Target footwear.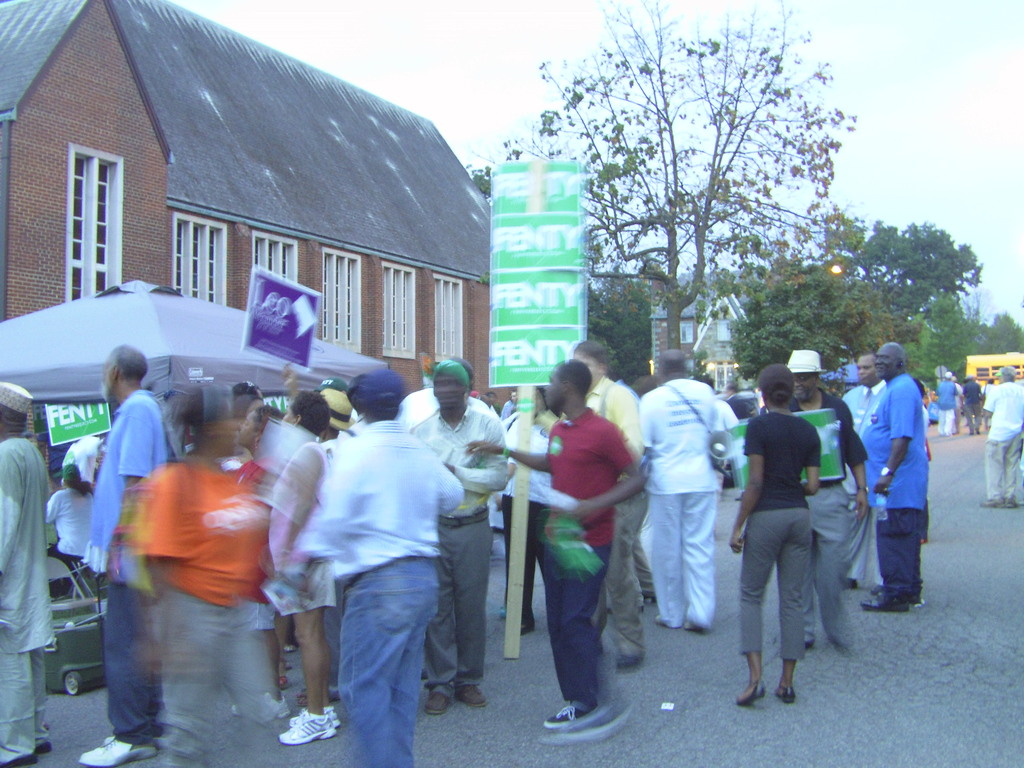
Target region: x1=870, y1=582, x2=886, y2=593.
